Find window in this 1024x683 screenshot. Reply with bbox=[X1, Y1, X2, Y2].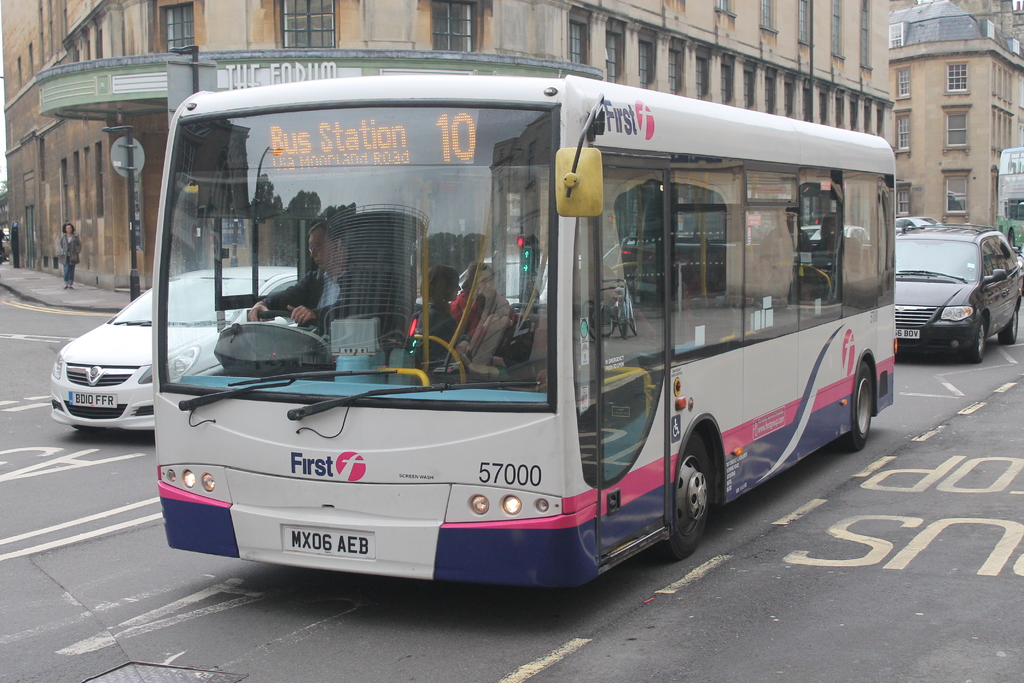
bbox=[892, 26, 900, 44].
